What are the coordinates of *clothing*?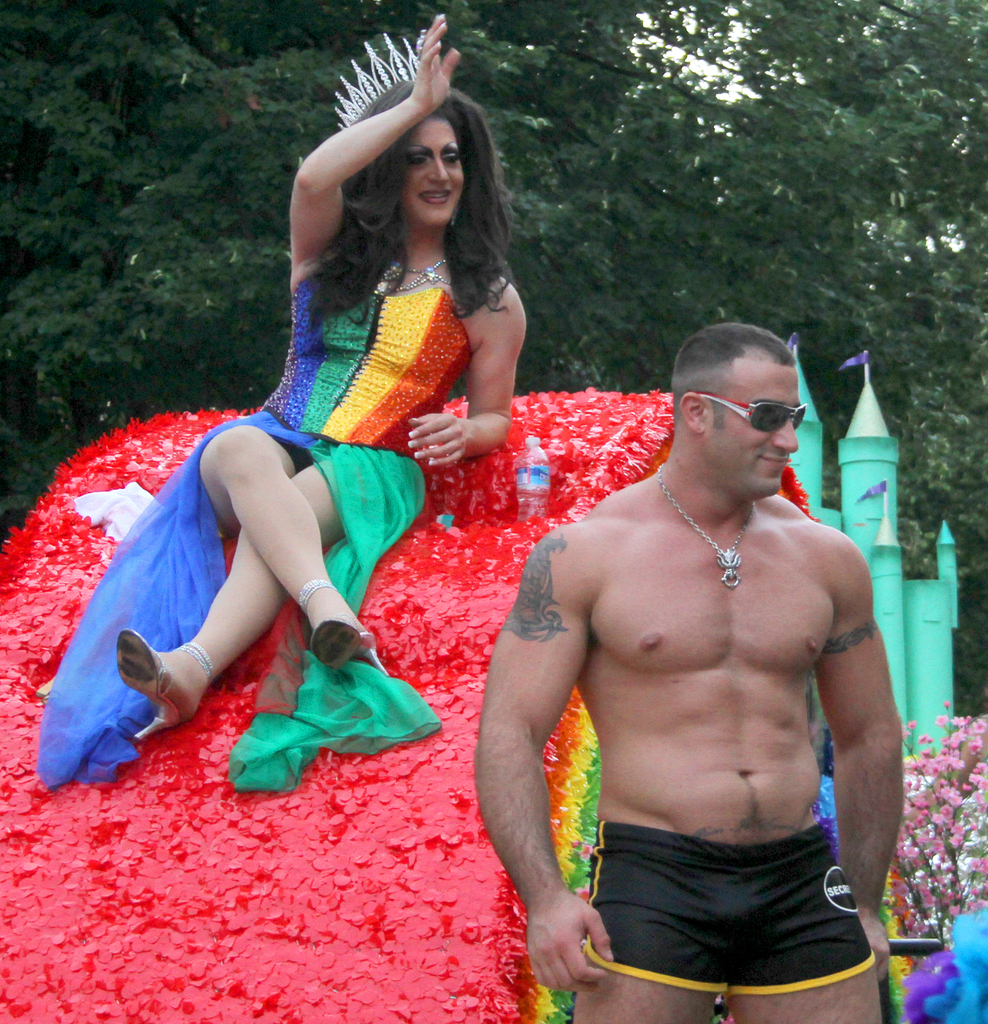
x1=586 y1=822 x2=878 y2=991.
